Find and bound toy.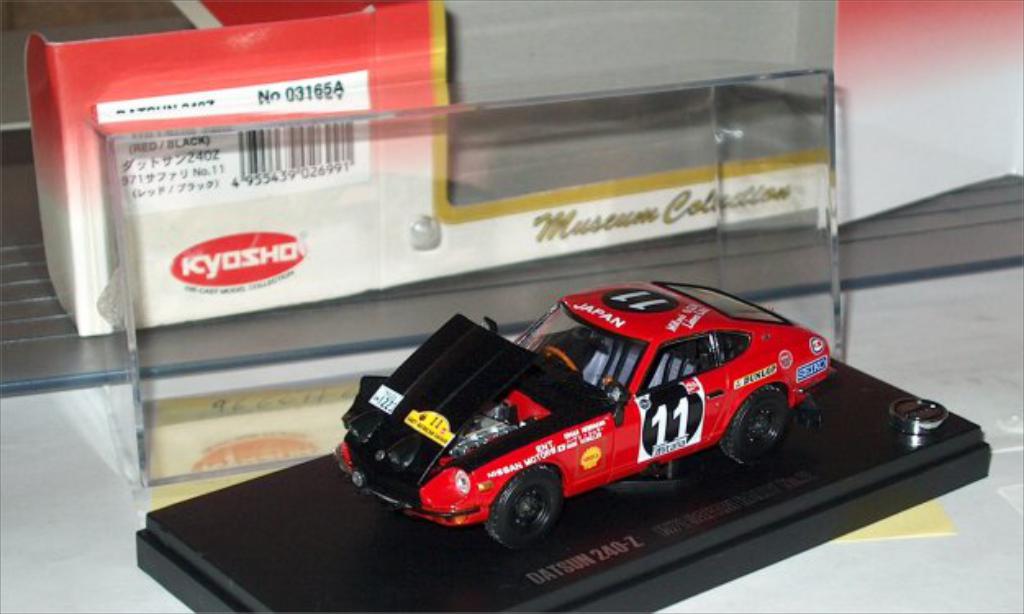
Bound: rect(359, 273, 827, 553).
